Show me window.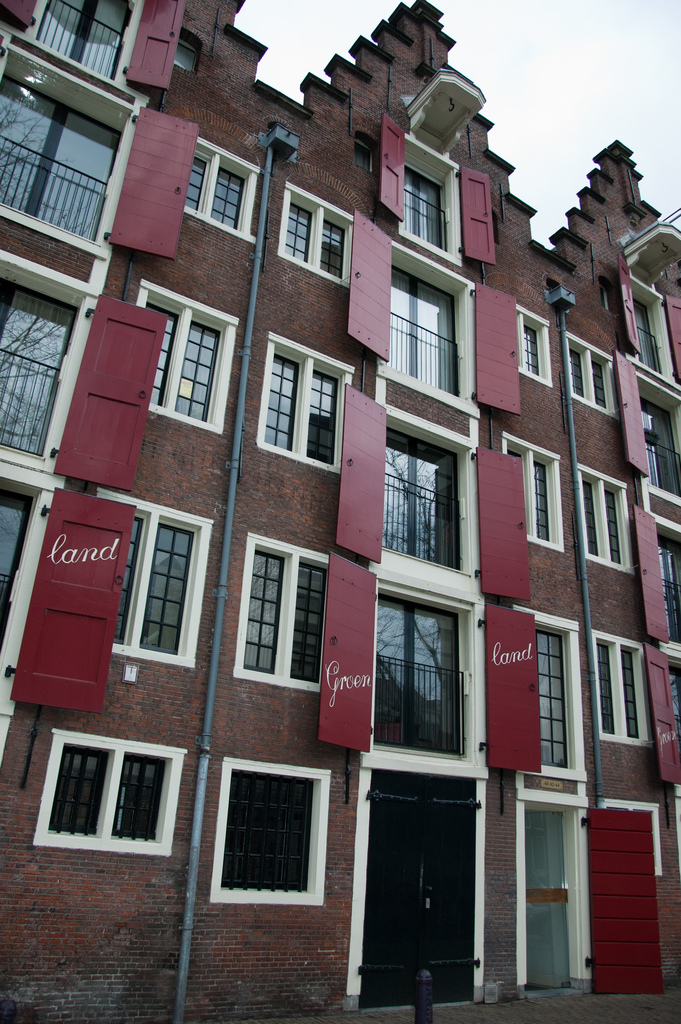
window is here: 10:0:140:97.
